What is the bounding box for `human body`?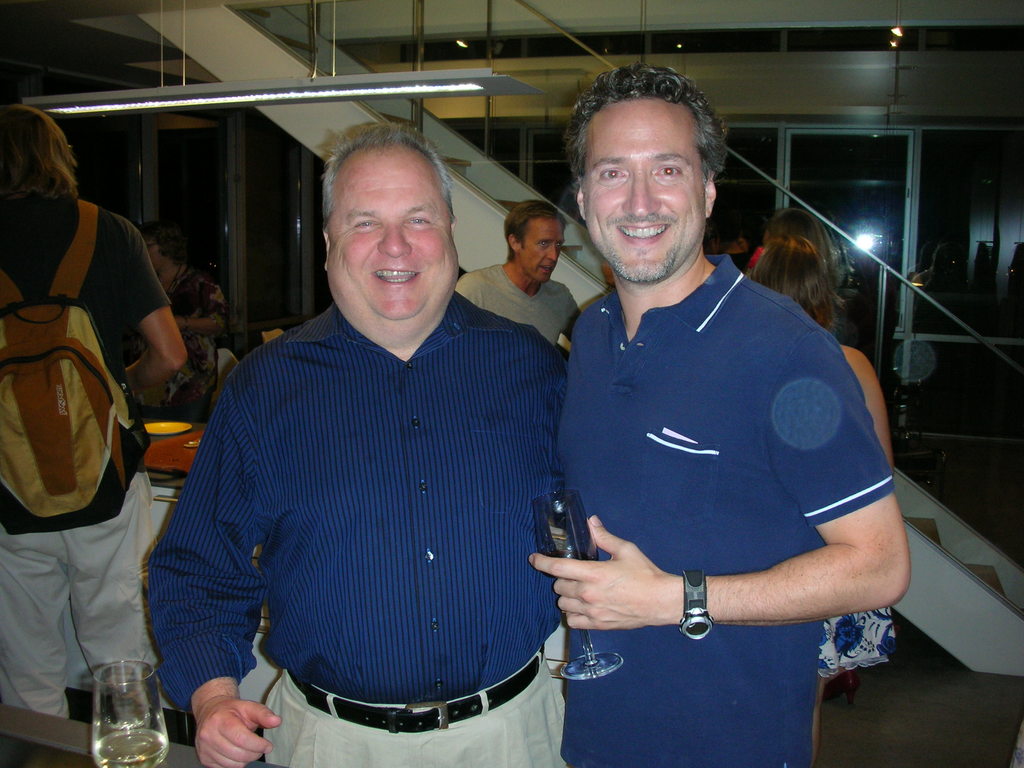
detection(0, 192, 189, 719).
